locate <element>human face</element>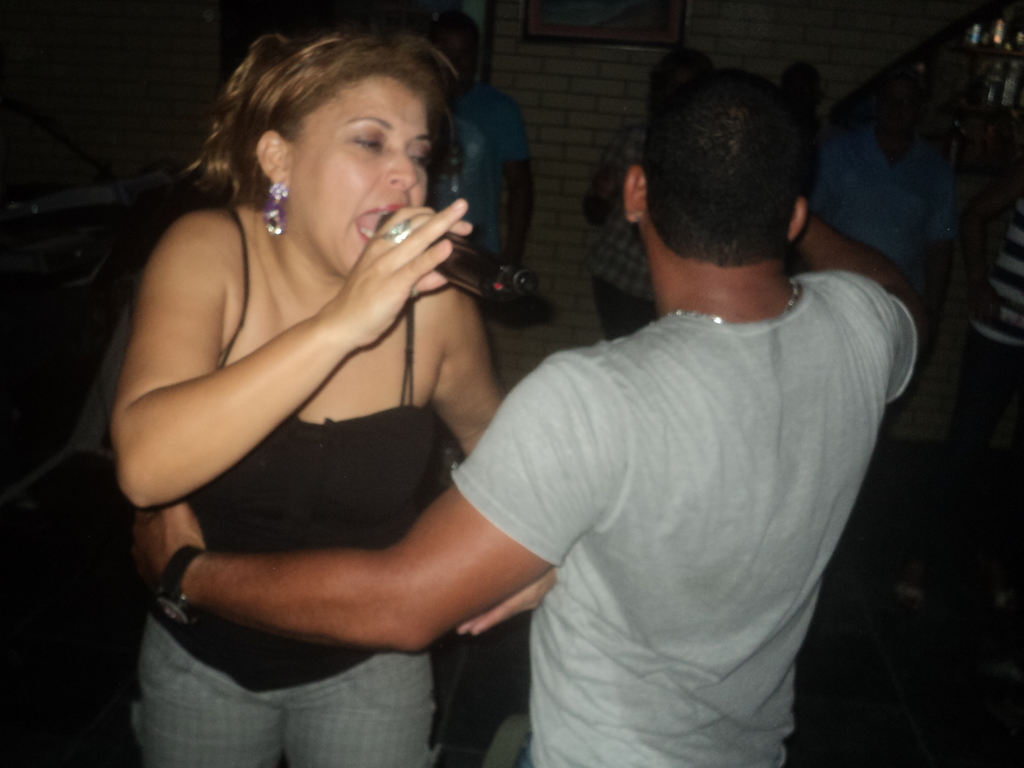
box(284, 69, 428, 277)
